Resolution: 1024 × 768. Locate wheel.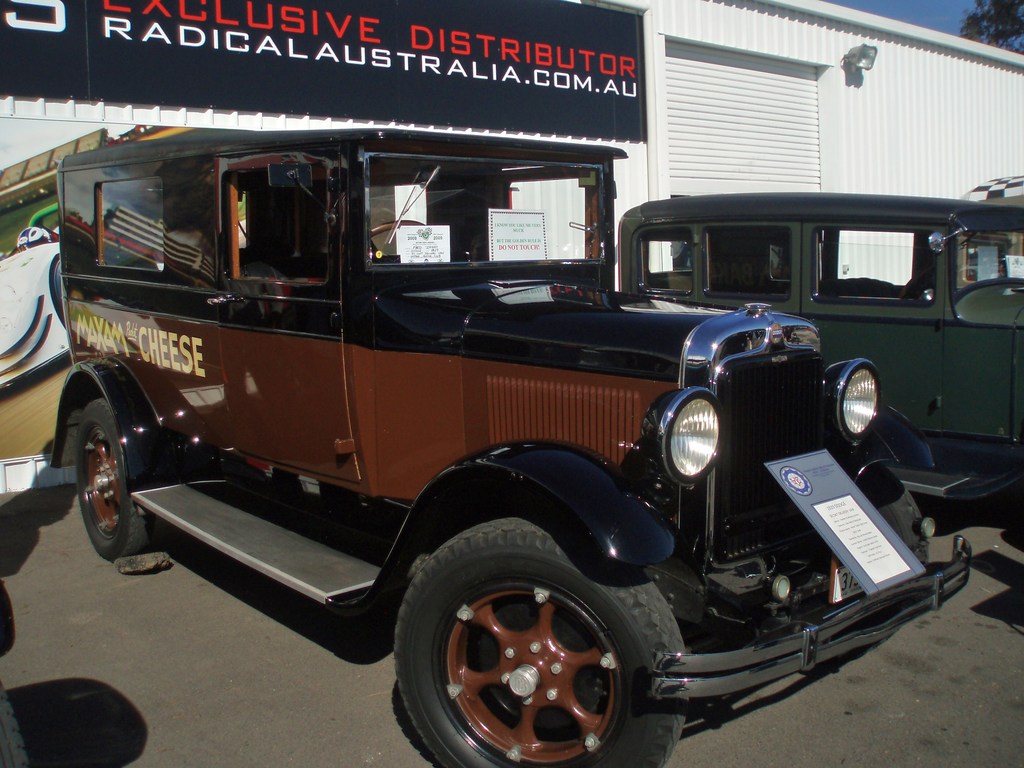
366:220:426:260.
